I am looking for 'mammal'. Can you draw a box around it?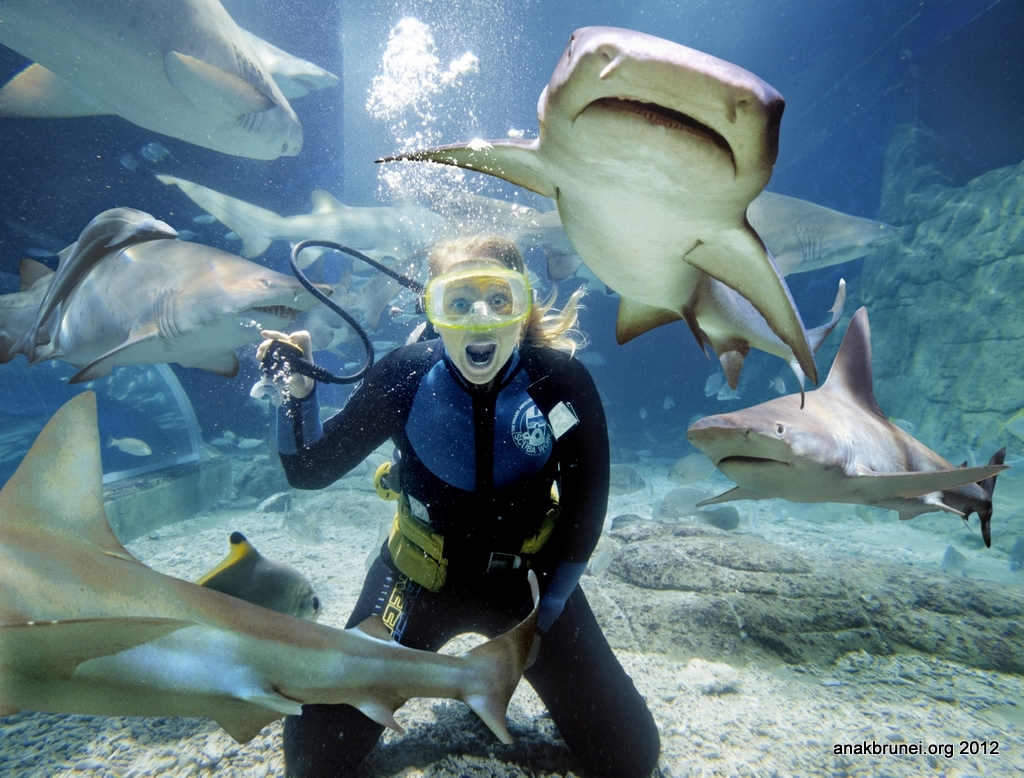
Sure, the bounding box is 1/446/529/753.
